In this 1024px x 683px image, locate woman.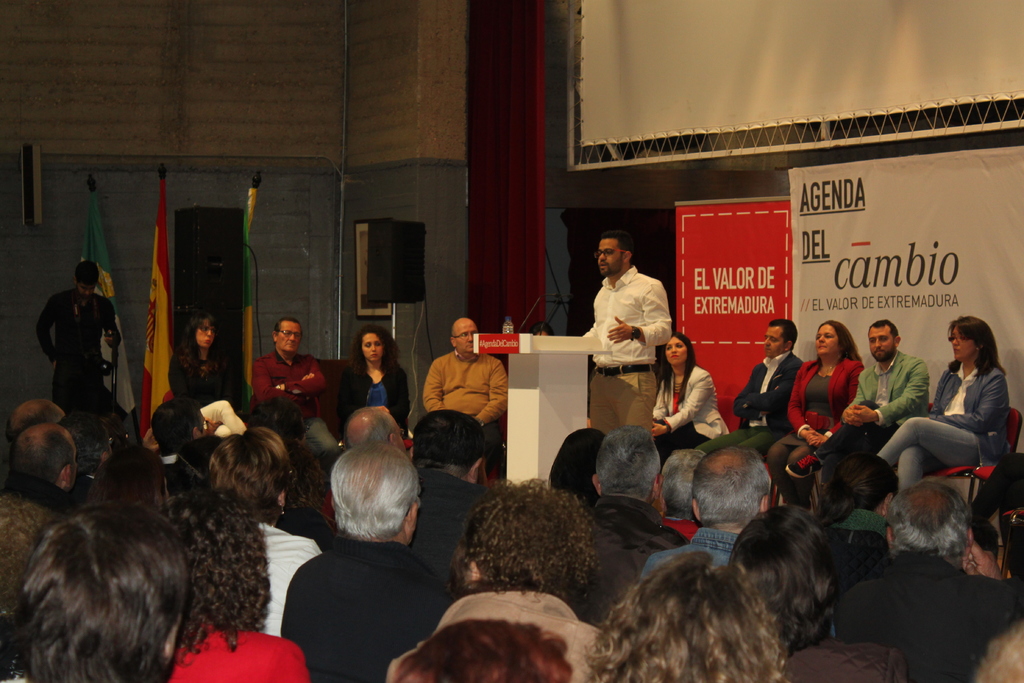
Bounding box: left=173, top=308, right=241, bottom=413.
